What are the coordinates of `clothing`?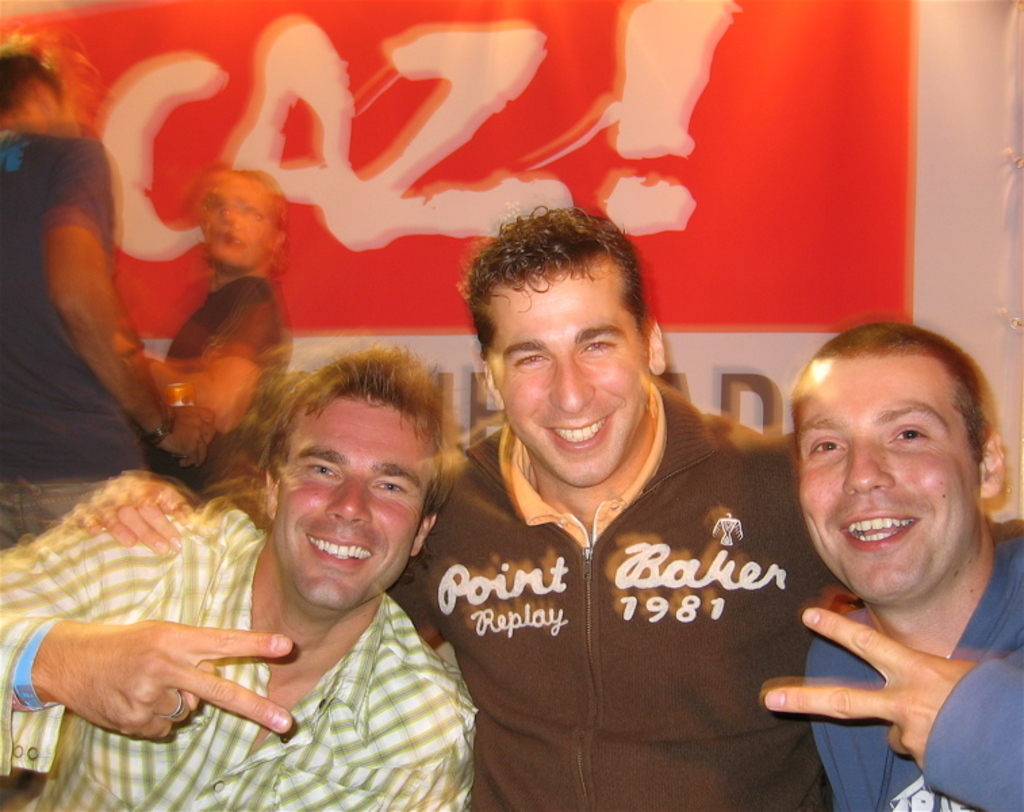
x1=0, y1=490, x2=465, y2=811.
